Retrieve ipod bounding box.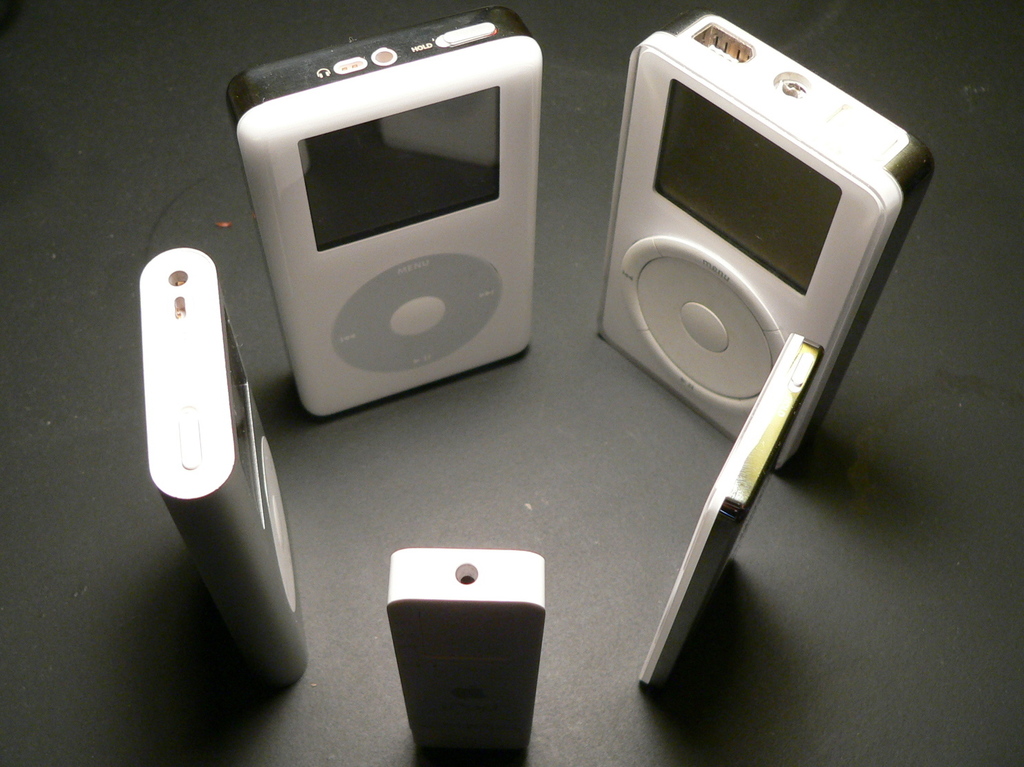
Bounding box: BBox(224, 3, 545, 417).
